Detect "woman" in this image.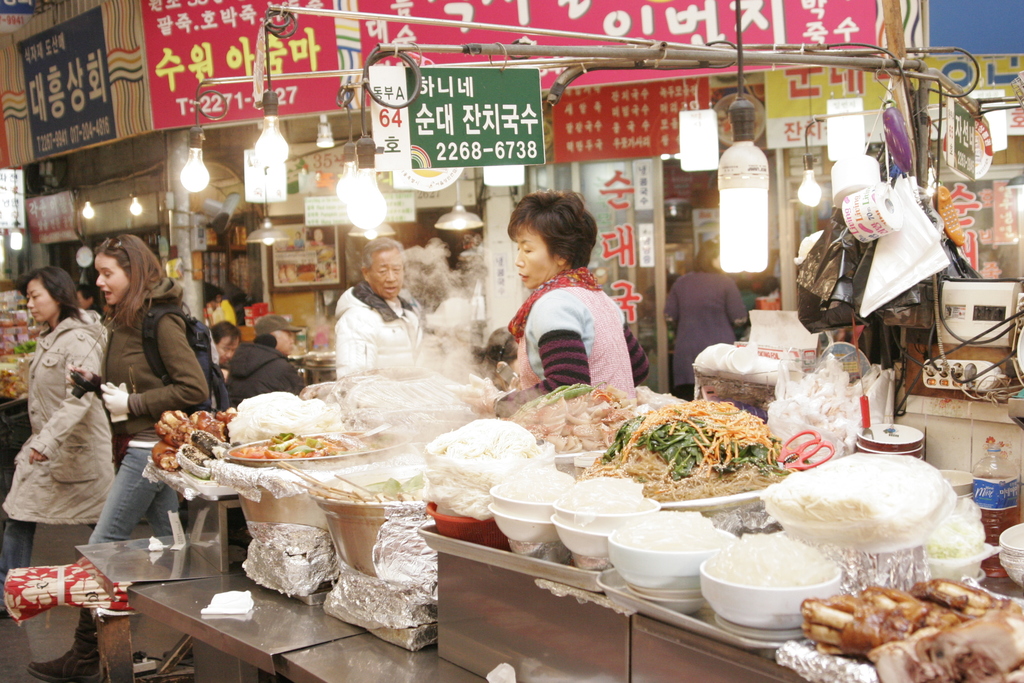
Detection: l=493, t=191, r=655, b=425.
